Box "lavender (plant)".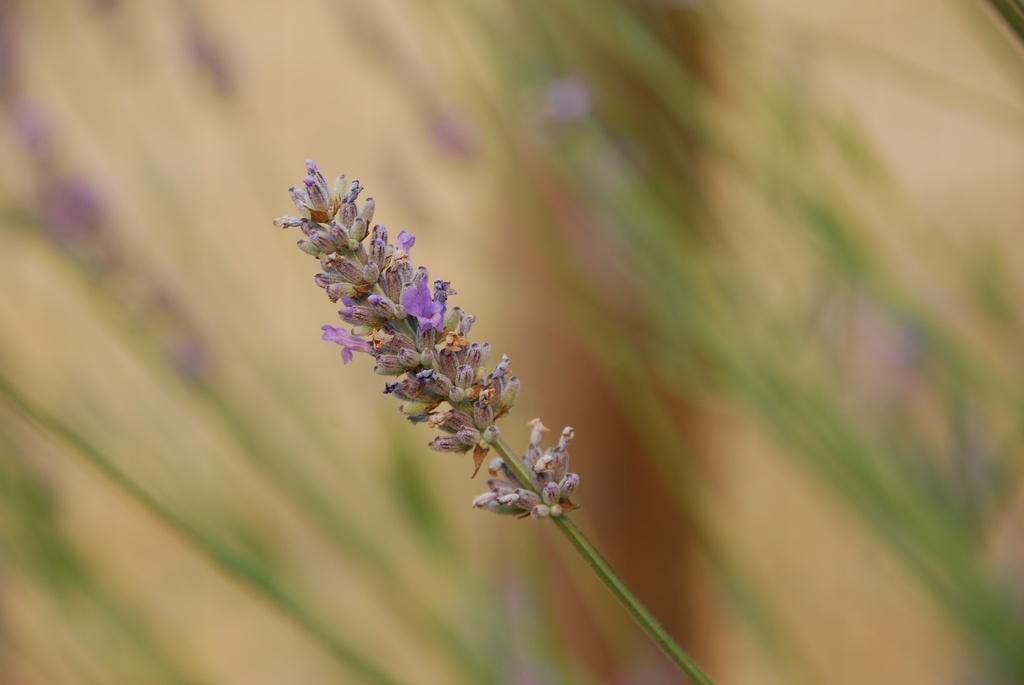
(0,65,223,379).
